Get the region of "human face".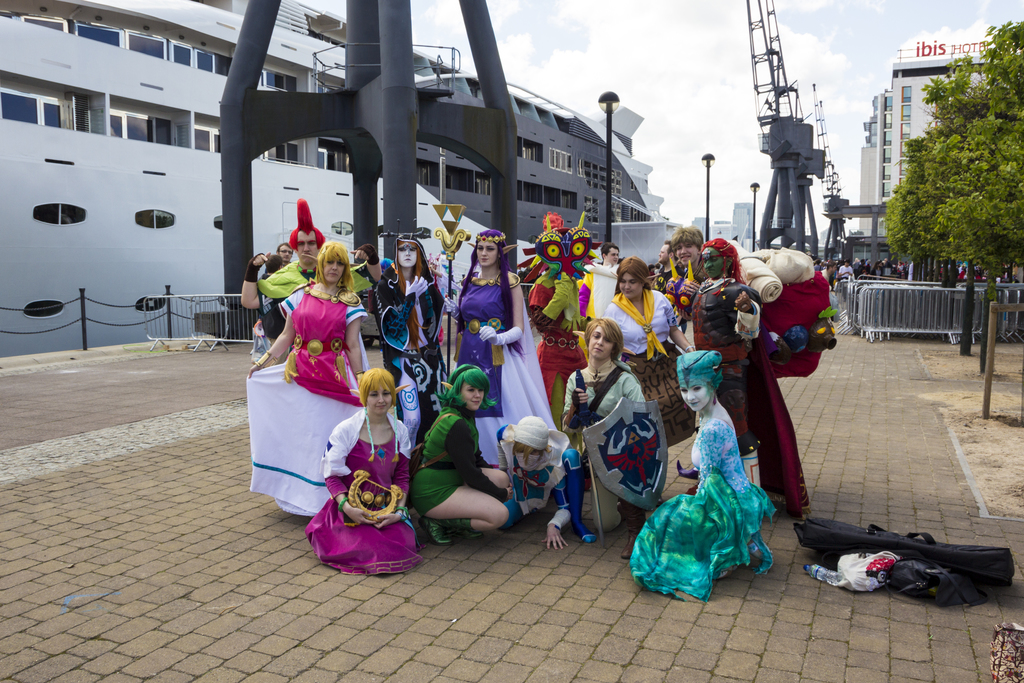
707:248:727:274.
